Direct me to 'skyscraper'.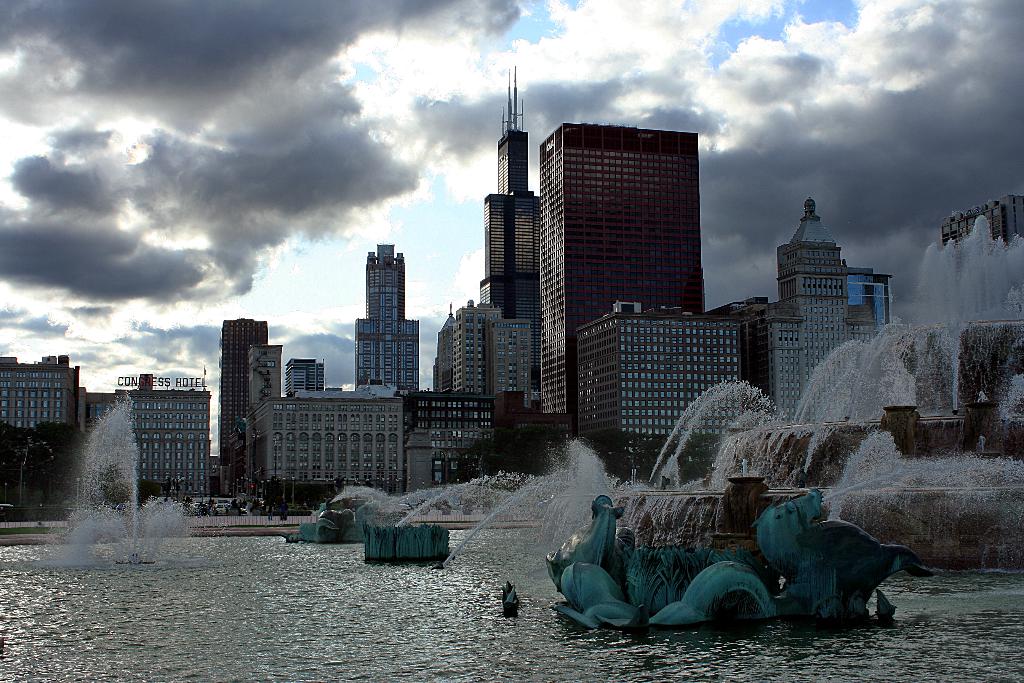
Direction: 216/306/275/460.
